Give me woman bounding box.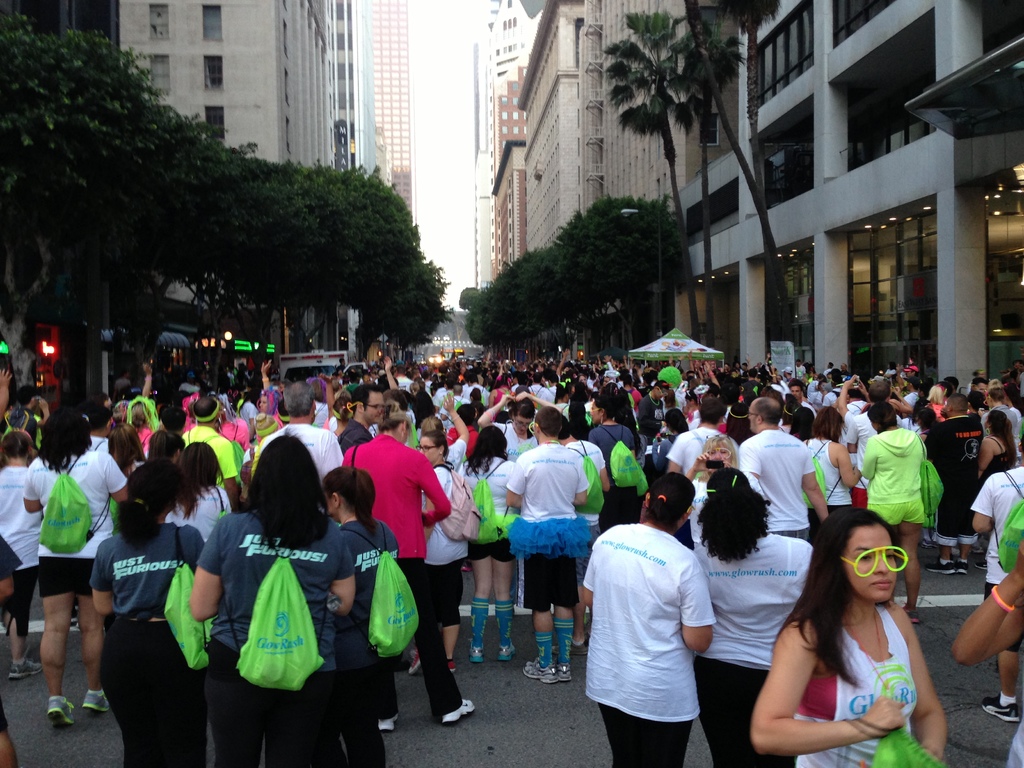
detection(857, 413, 928, 627).
